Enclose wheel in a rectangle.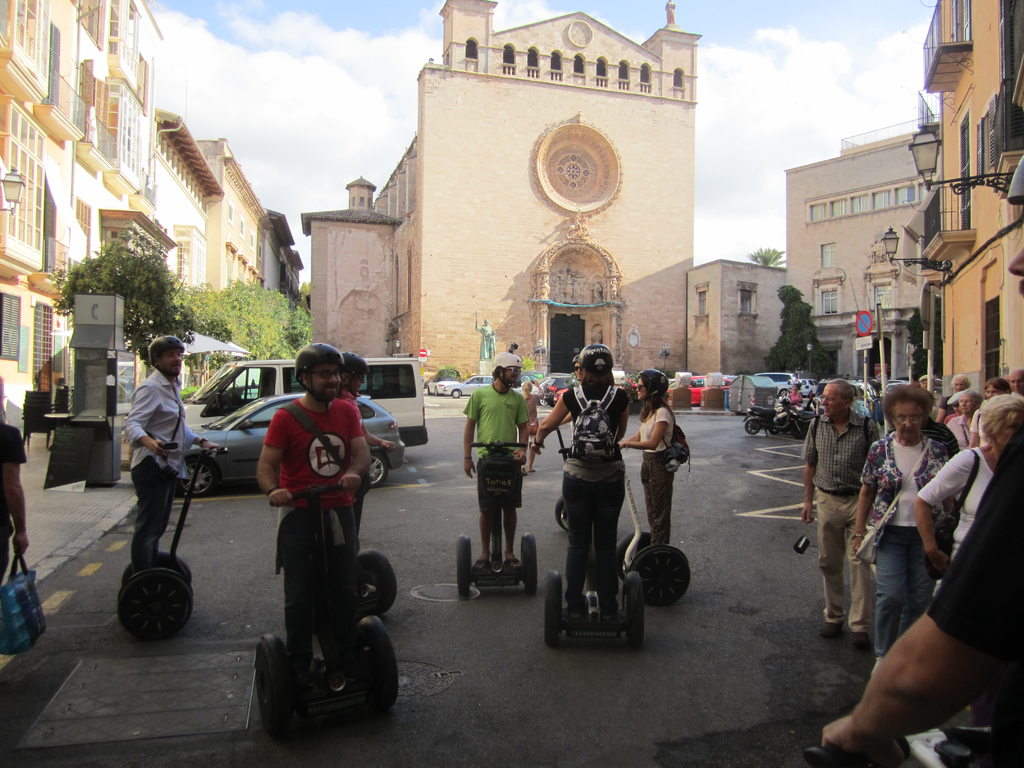
632, 545, 689, 606.
